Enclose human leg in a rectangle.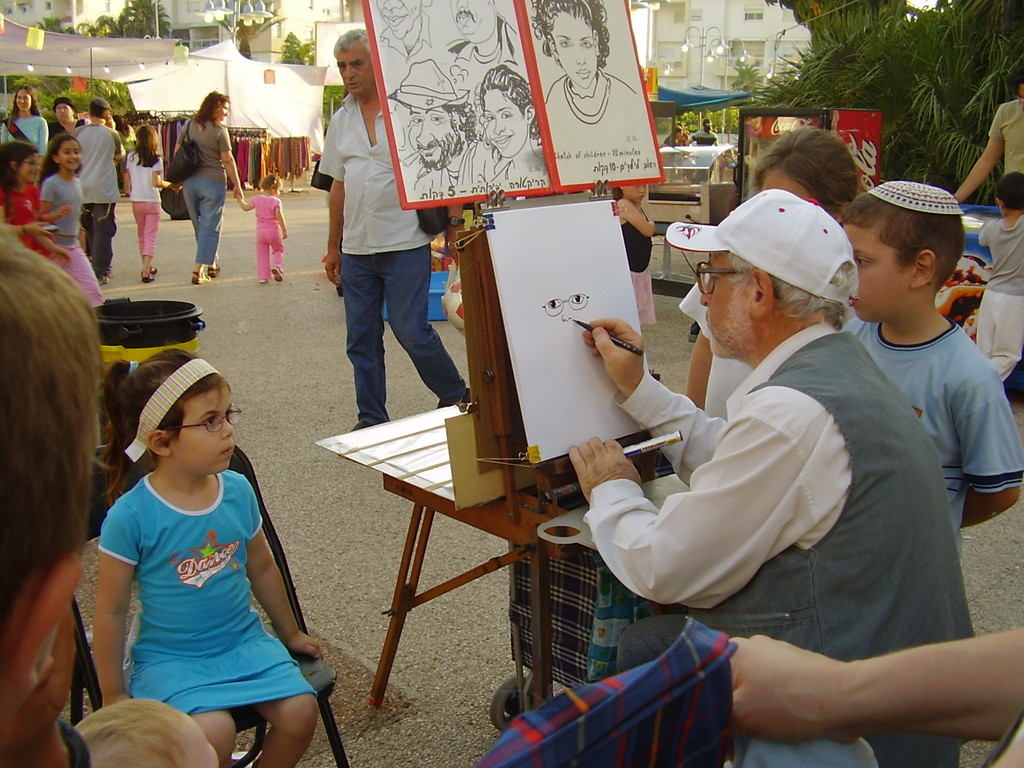
(x1=991, y1=290, x2=1023, y2=381).
